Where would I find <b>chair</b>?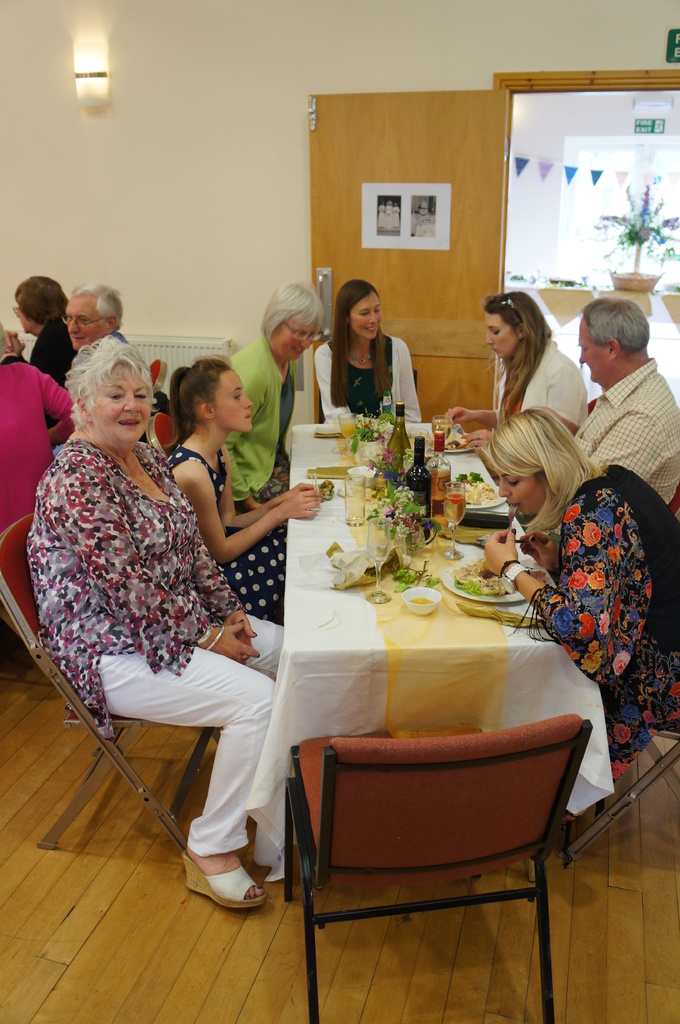
At left=544, top=629, right=679, bottom=853.
